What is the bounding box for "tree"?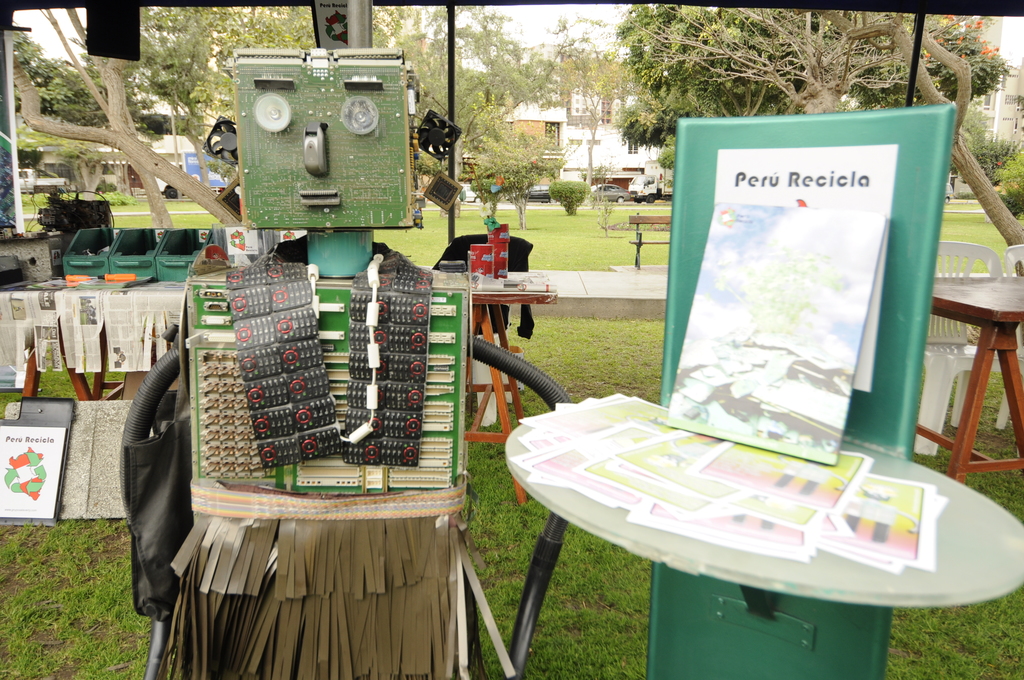
[x1=550, y1=12, x2=630, y2=223].
